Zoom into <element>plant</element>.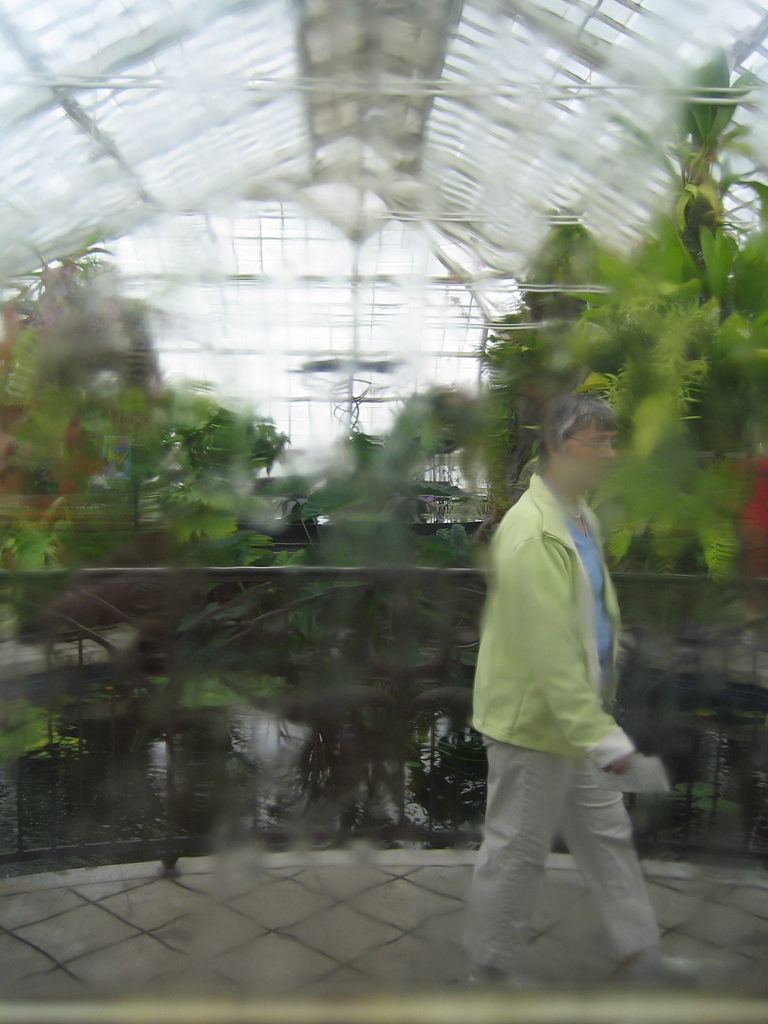
Zoom target: Rect(618, 44, 767, 412).
